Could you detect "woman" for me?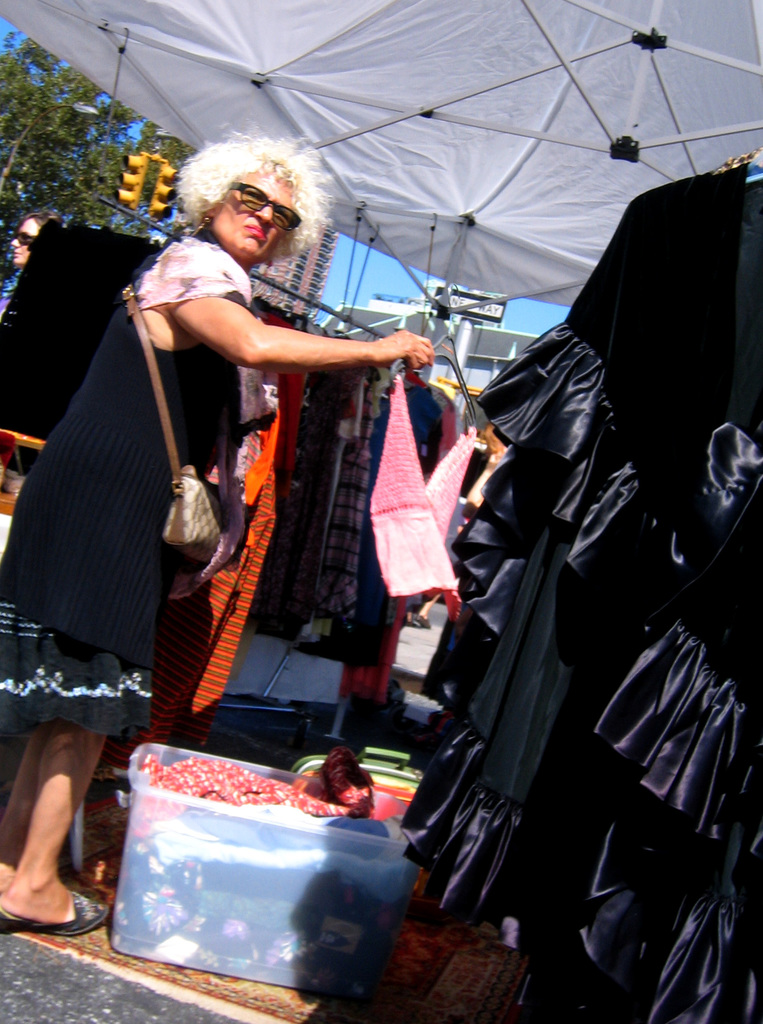
Detection result: detection(0, 127, 438, 936).
